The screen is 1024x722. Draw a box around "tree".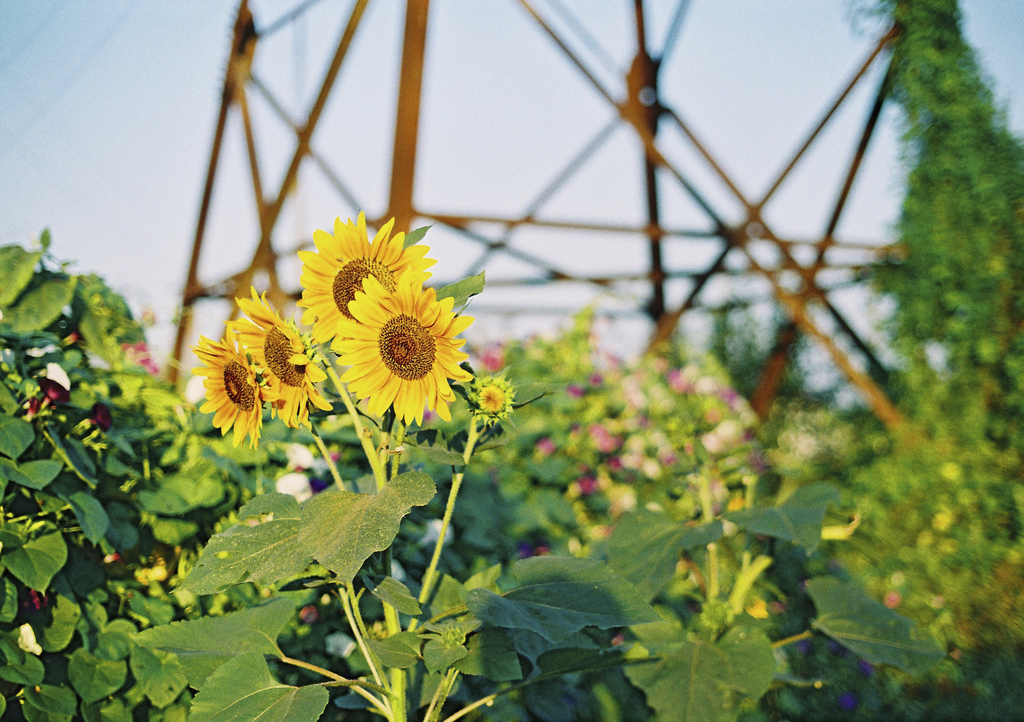
BBox(850, 0, 1023, 461).
